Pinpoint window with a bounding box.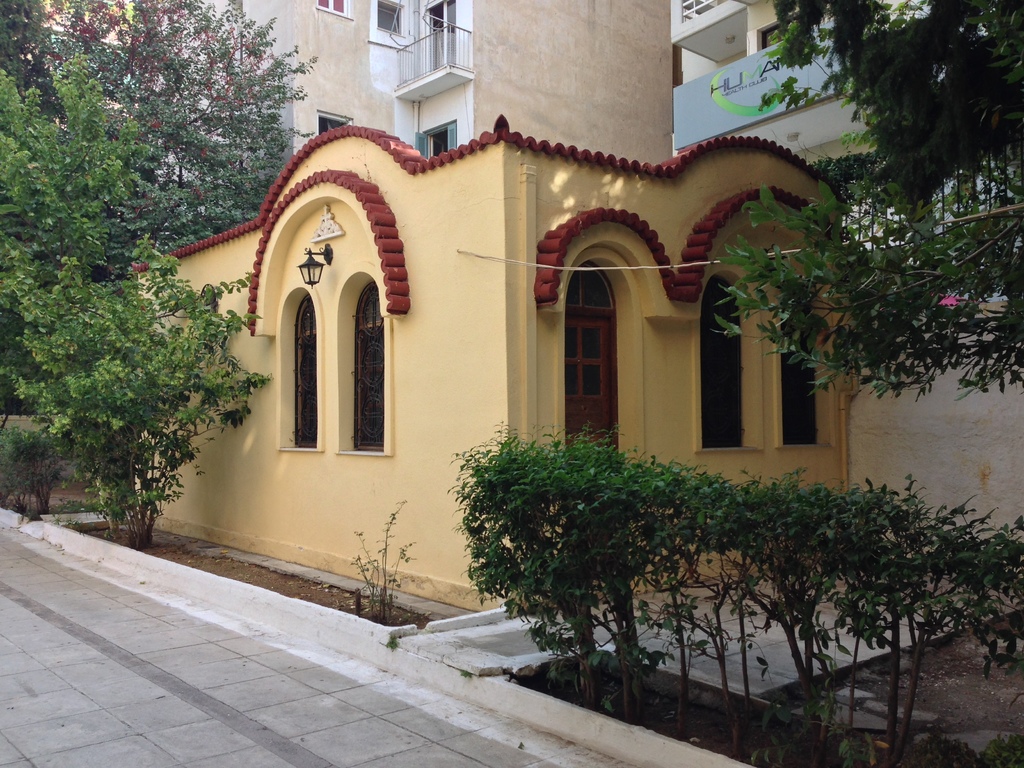
317,114,347,134.
